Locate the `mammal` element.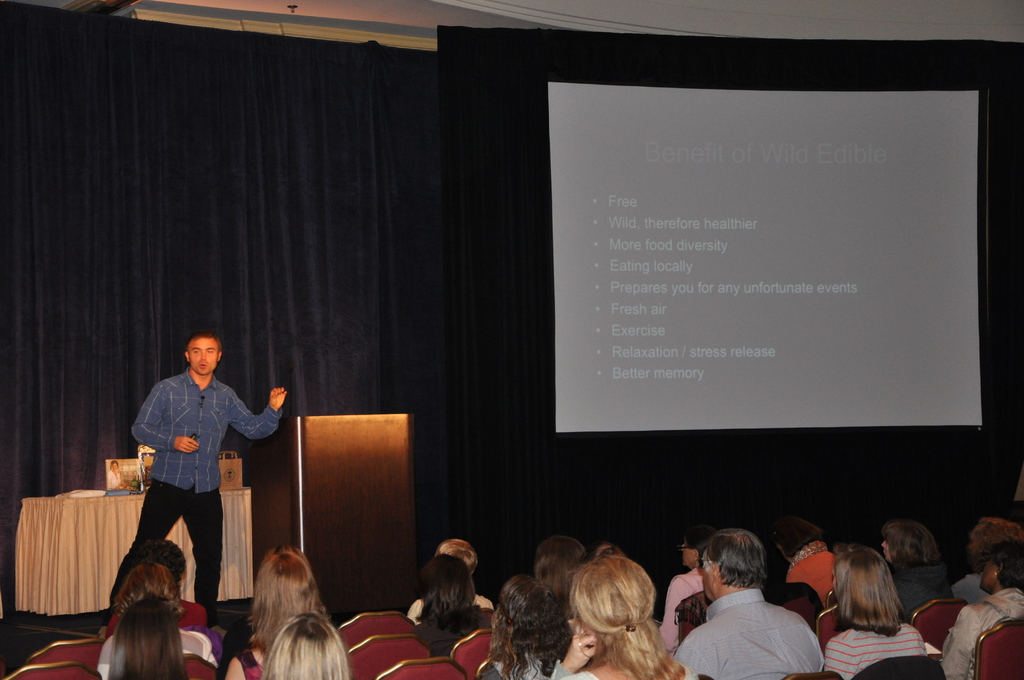
Element bbox: x1=223 y1=544 x2=332 y2=679.
